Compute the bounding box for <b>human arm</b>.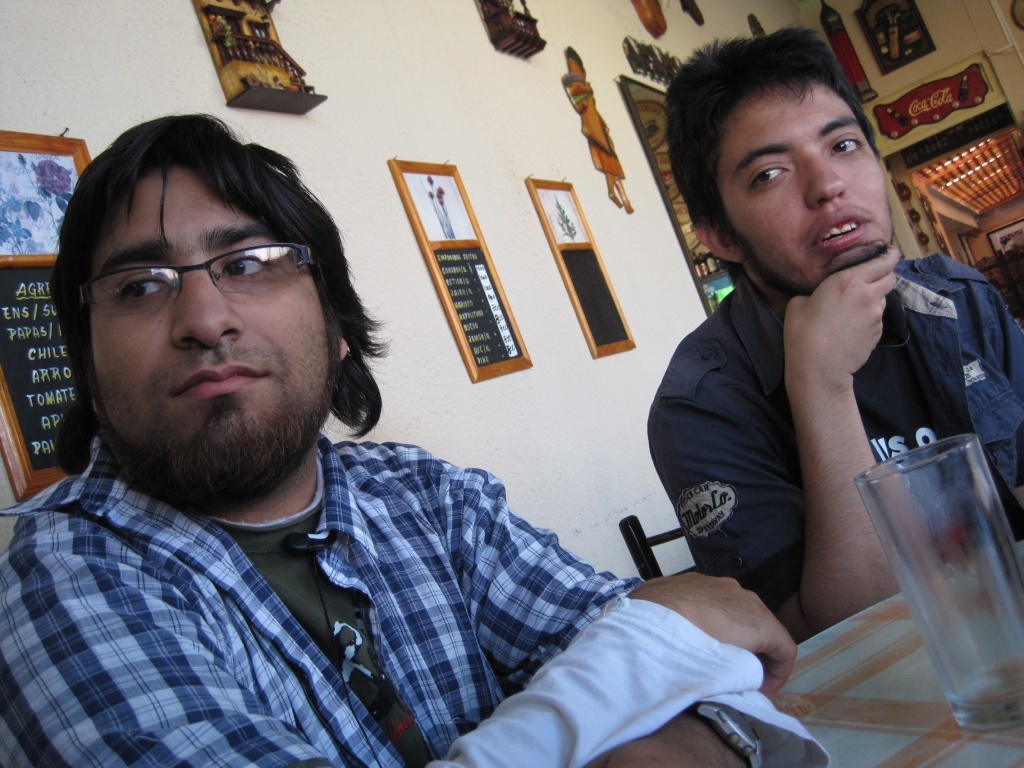
l=689, t=257, r=935, b=664.
